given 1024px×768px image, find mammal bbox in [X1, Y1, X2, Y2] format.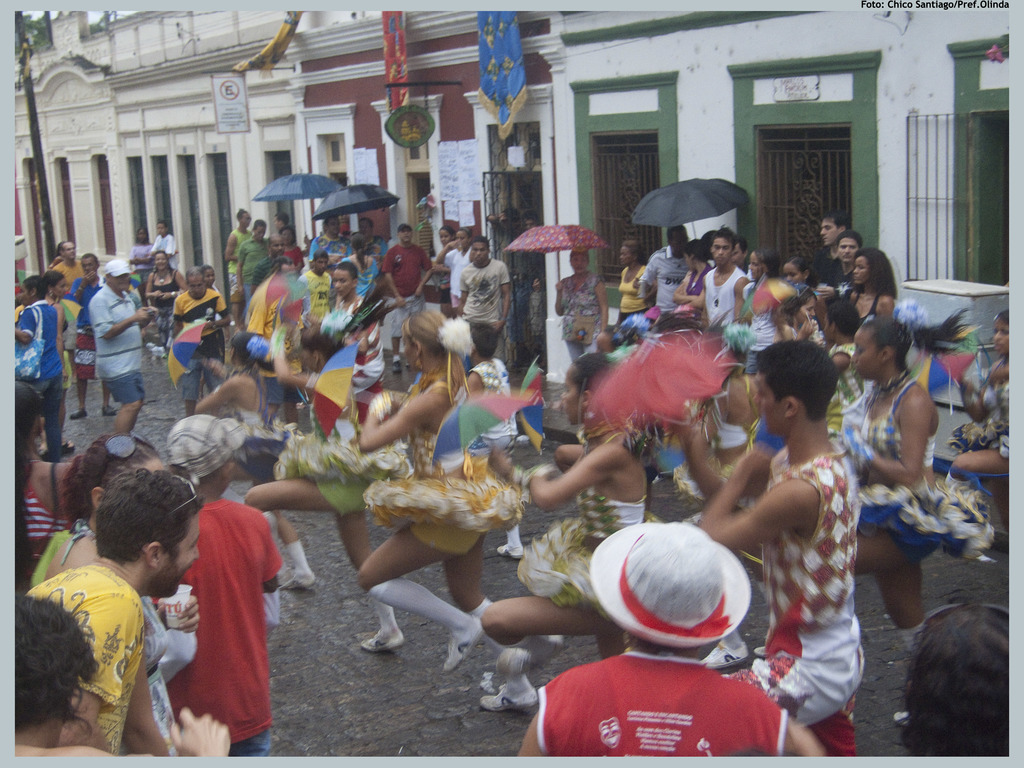
[807, 216, 847, 293].
